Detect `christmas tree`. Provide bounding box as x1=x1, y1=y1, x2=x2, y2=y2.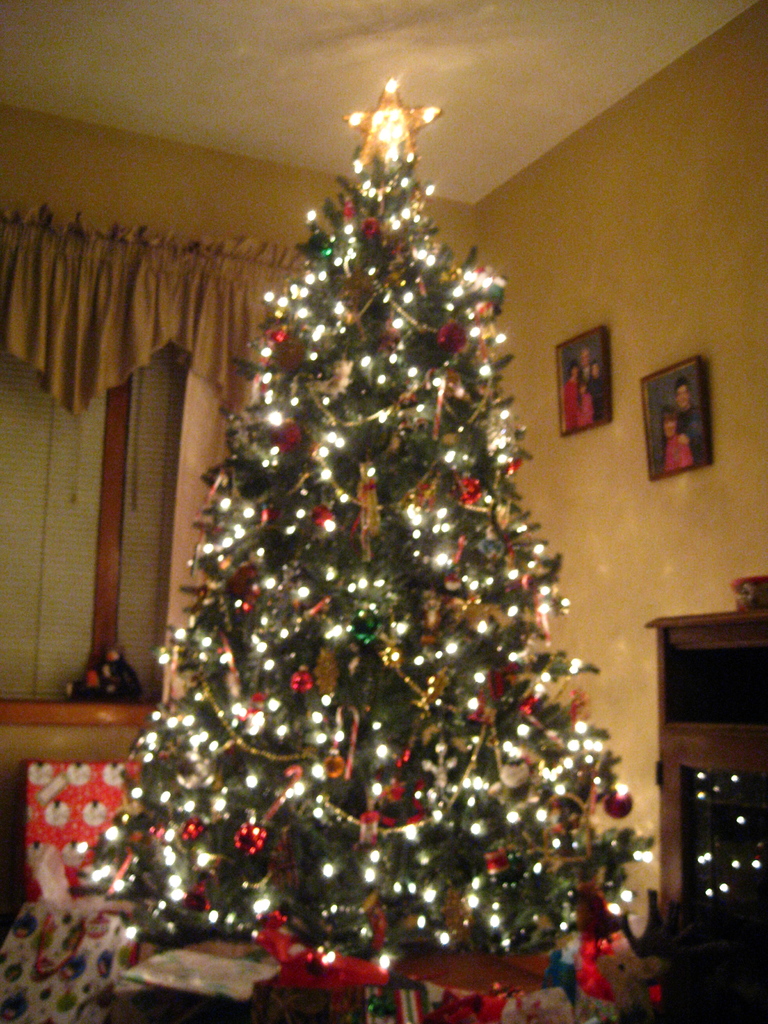
x1=56, y1=54, x2=654, y2=981.
